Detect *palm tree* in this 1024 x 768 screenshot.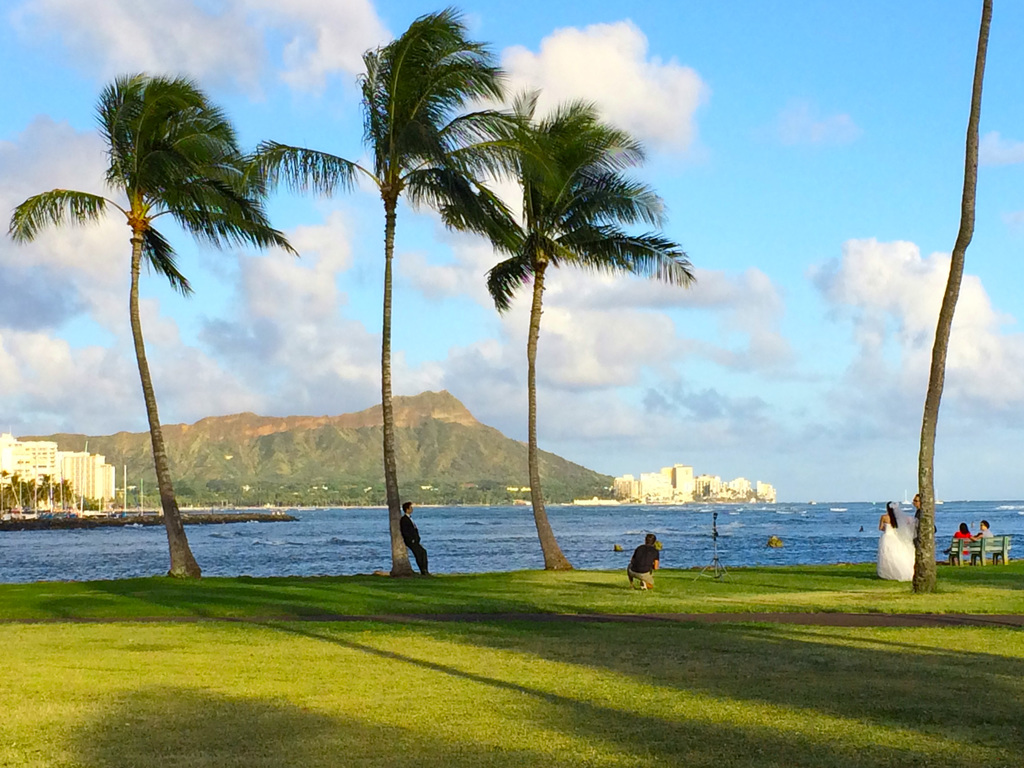
Detection: 449:97:675:589.
